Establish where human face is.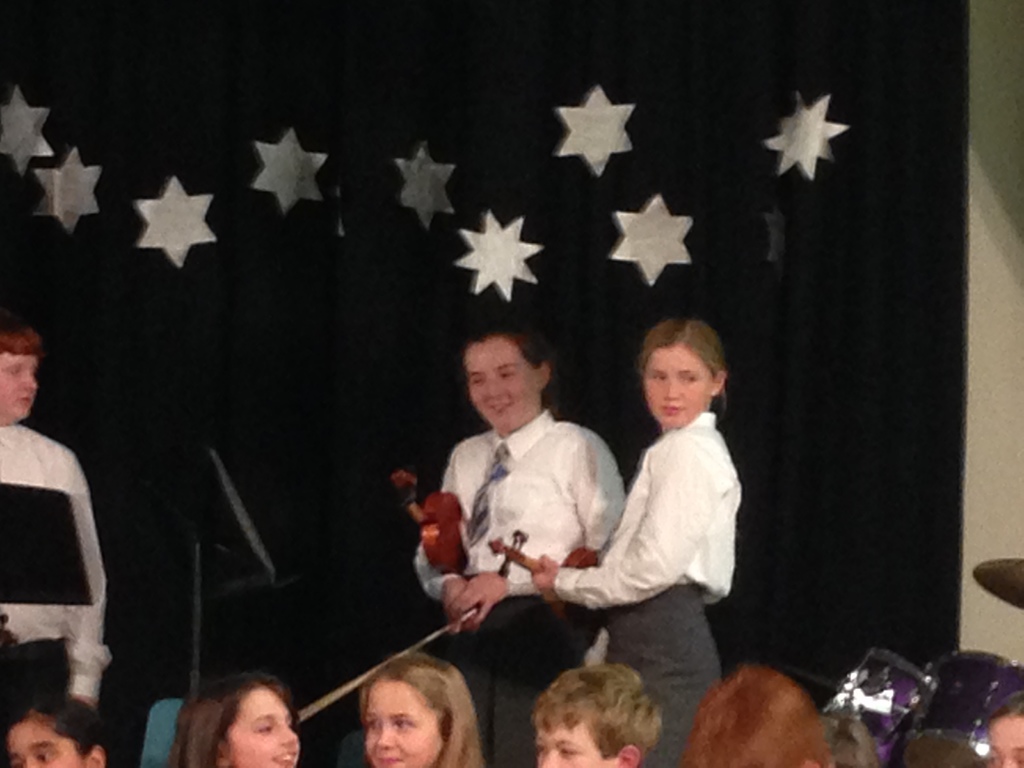
Established at 465, 336, 535, 435.
